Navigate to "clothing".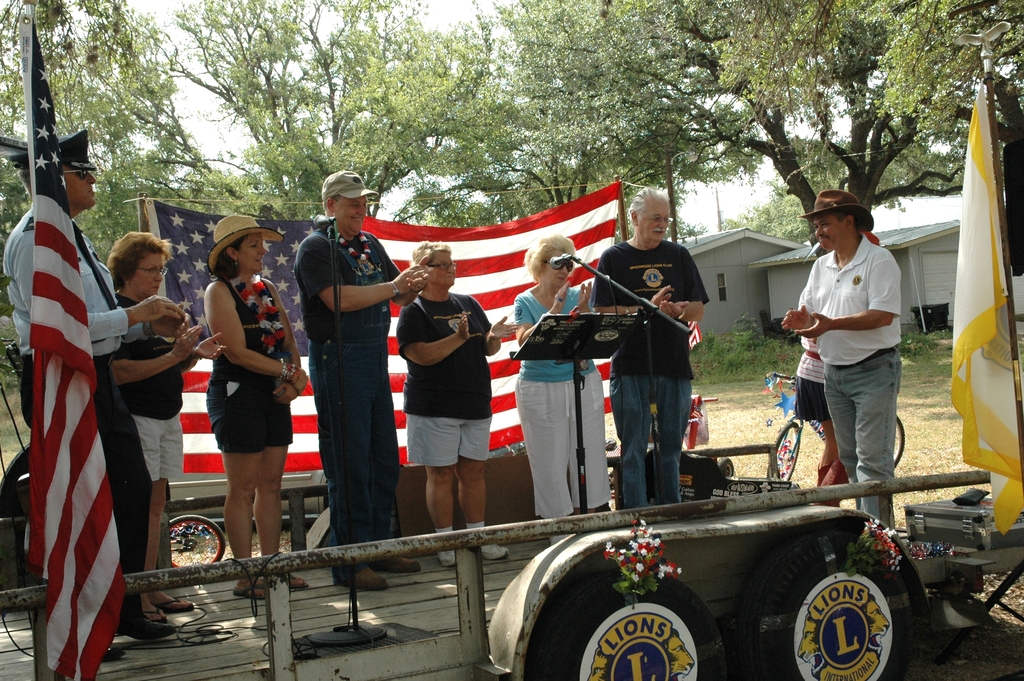
Navigation target: rect(302, 231, 416, 550).
